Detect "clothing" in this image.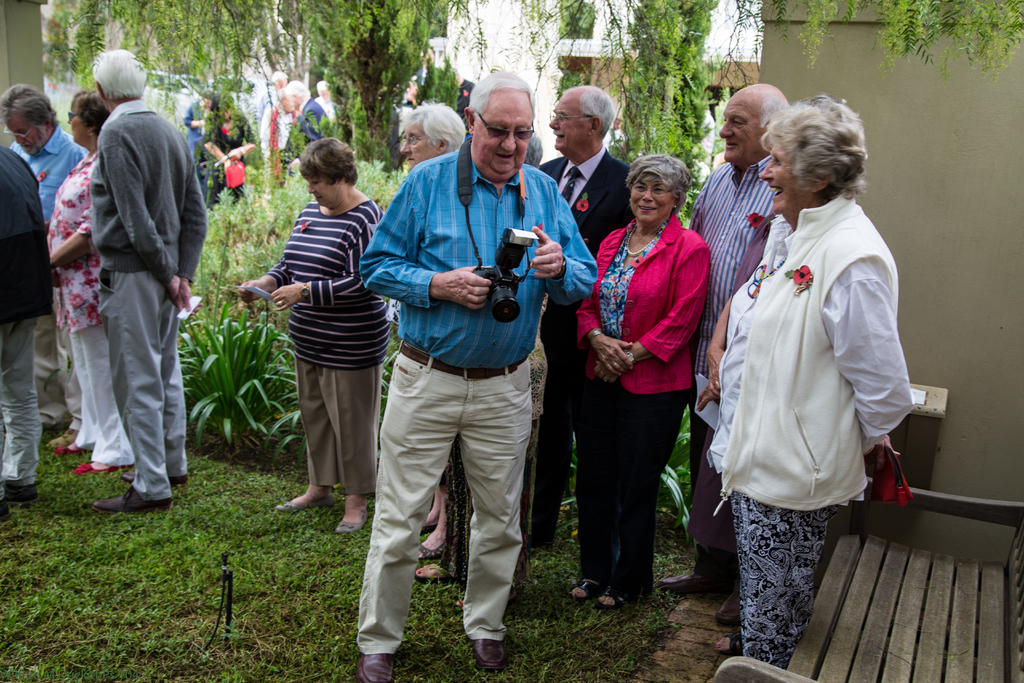
Detection: bbox=(257, 86, 276, 112).
